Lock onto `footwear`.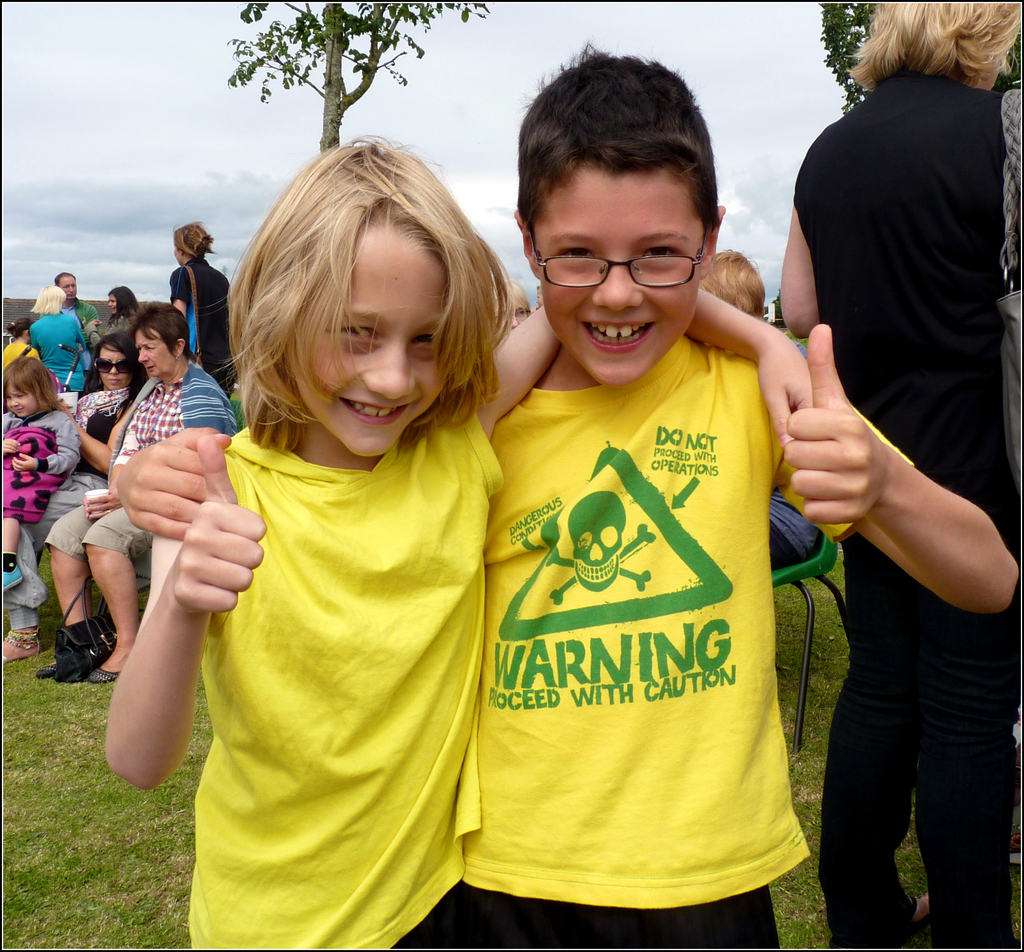
Locked: pyautogui.locateOnScreen(0, 618, 40, 668).
